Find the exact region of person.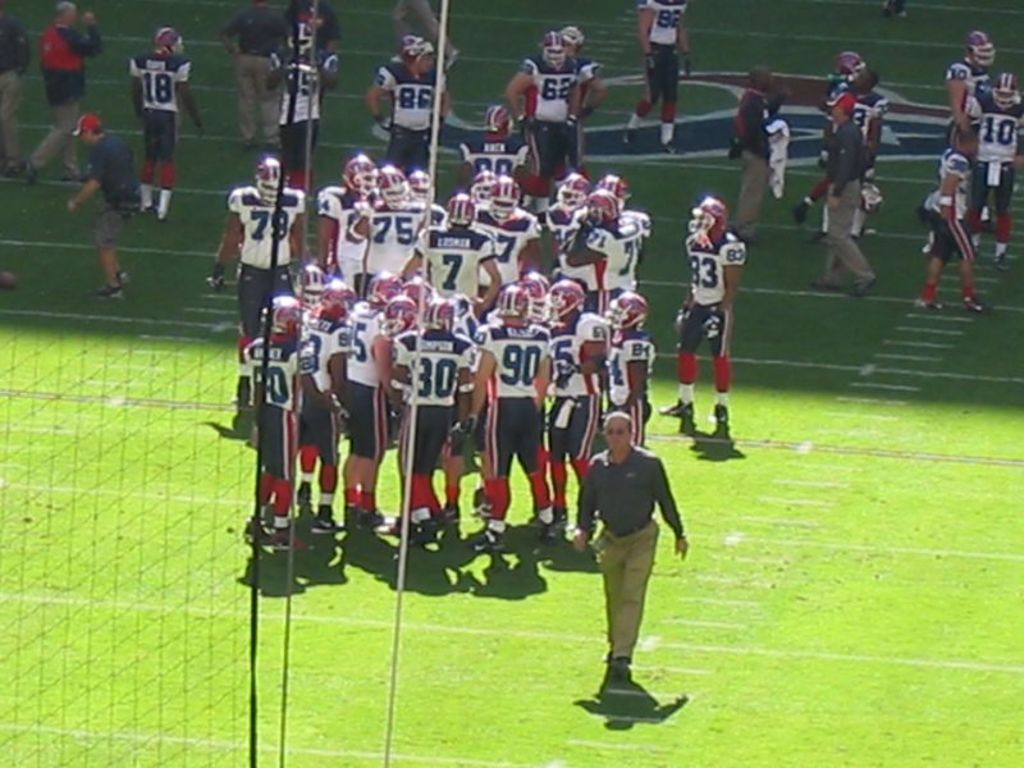
Exact region: (left=219, top=282, right=316, bottom=539).
